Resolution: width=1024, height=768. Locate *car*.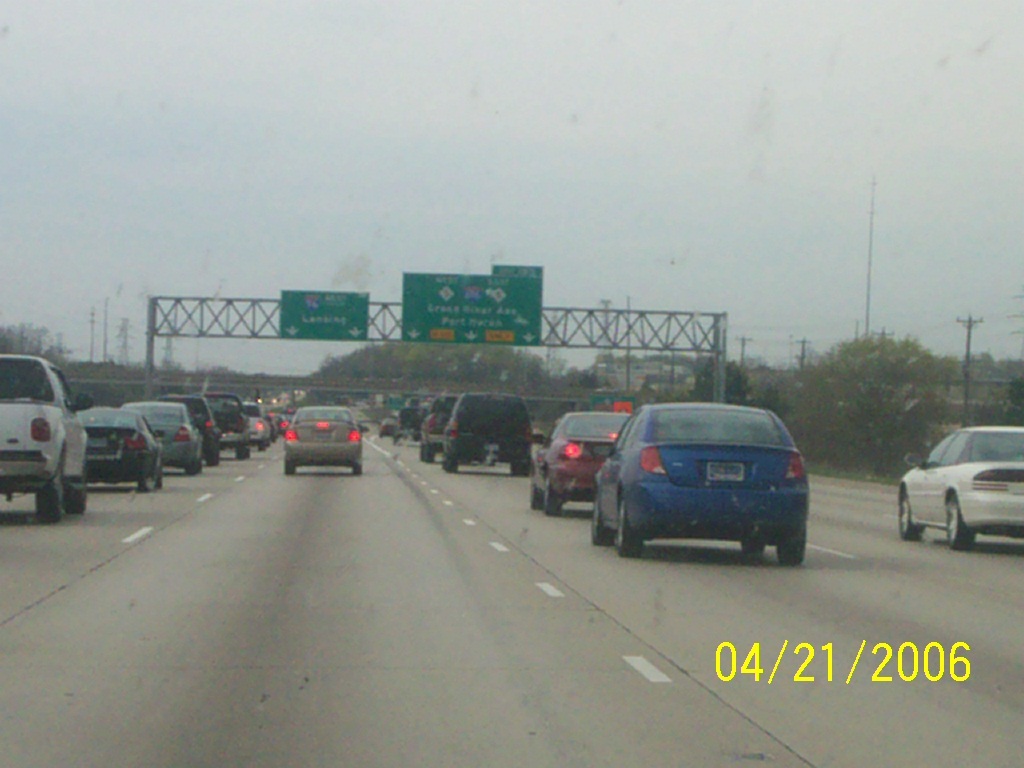
box(888, 422, 1023, 555).
